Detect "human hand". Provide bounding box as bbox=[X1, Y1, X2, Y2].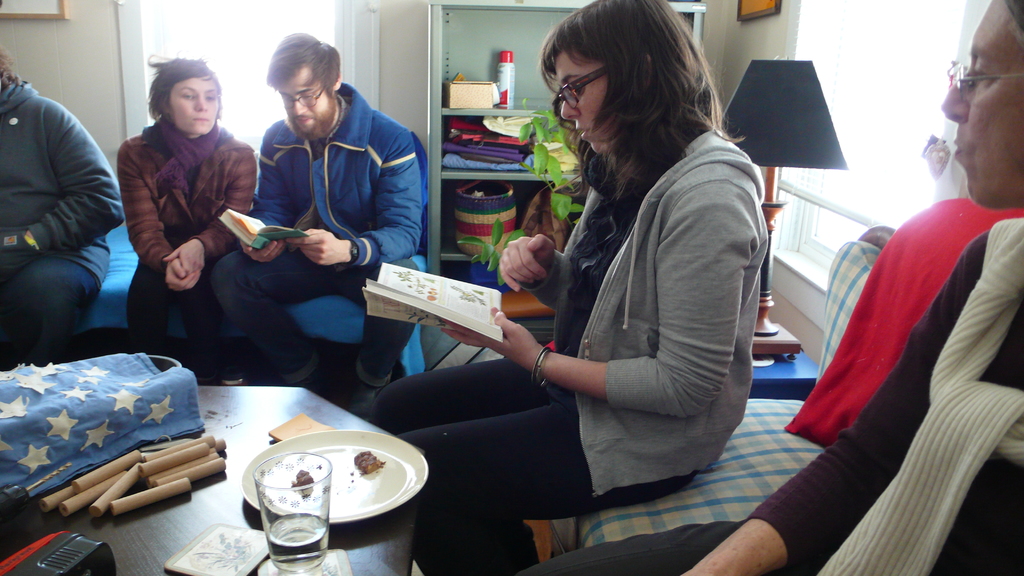
bbox=[163, 238, 204, 277].
